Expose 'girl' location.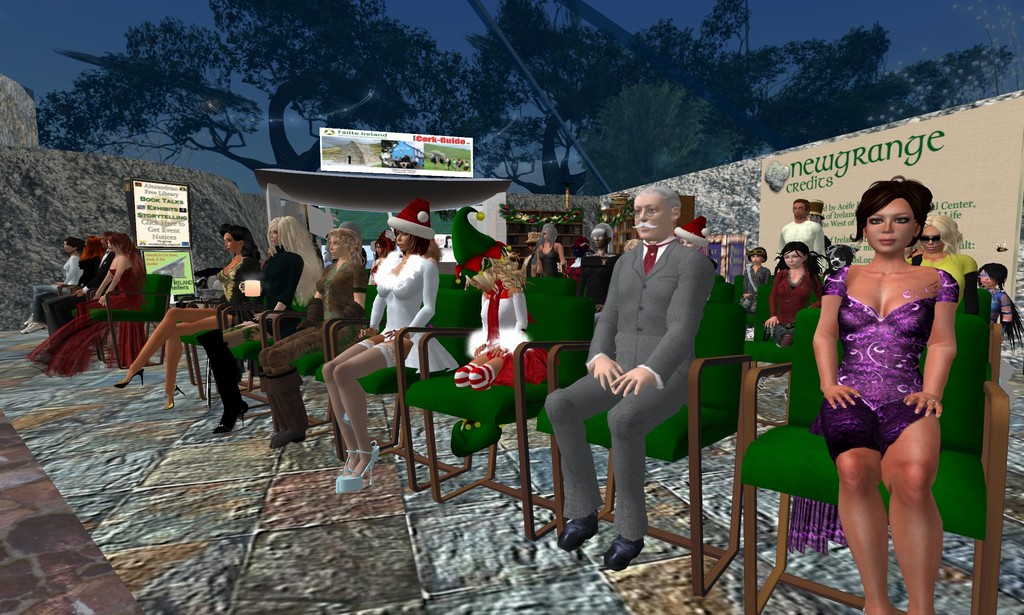
Exposed at (977,263,1023,353).
